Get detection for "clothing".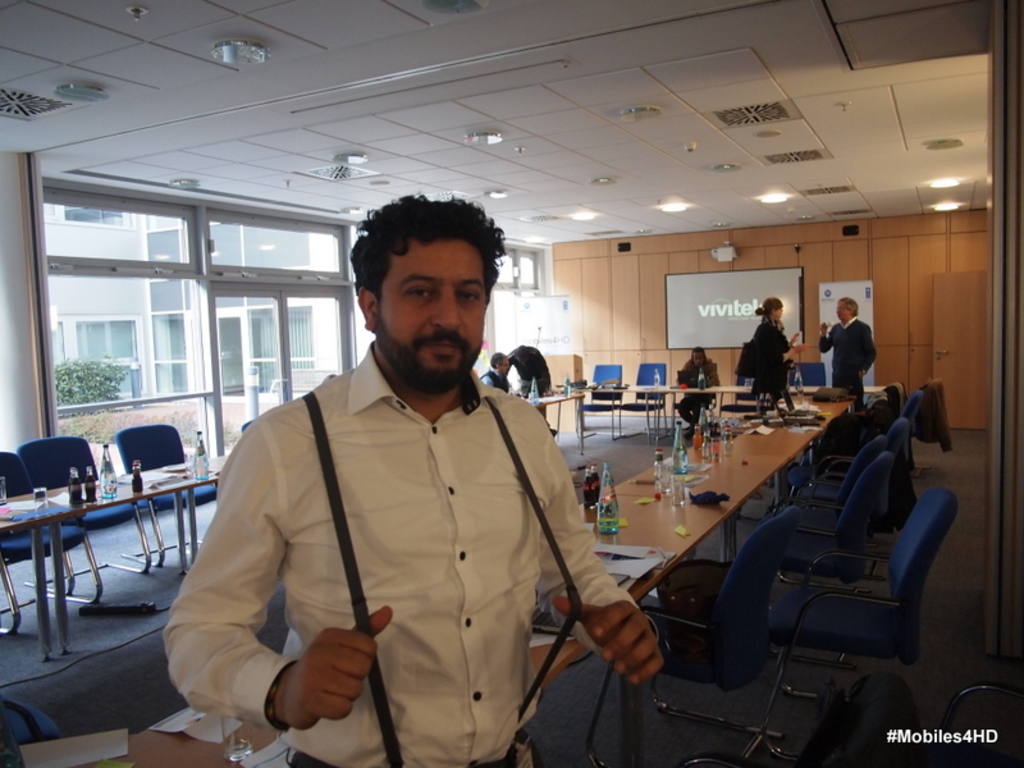
Detection: 509 351 550 398.
